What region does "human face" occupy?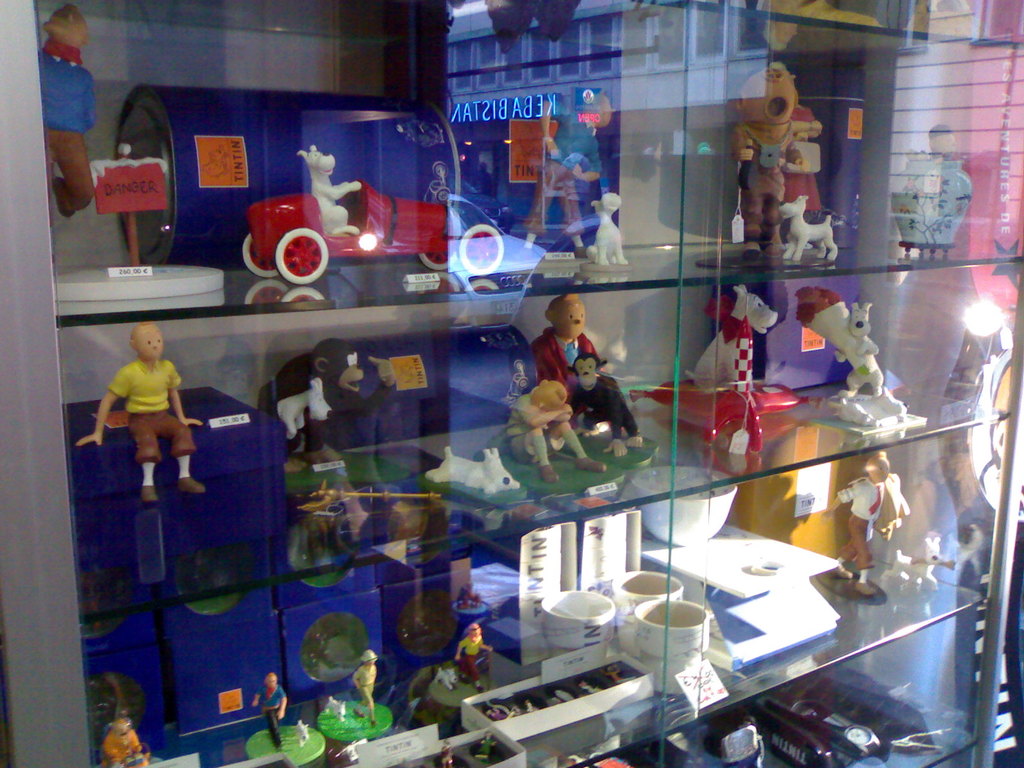
872:458:891:484.
